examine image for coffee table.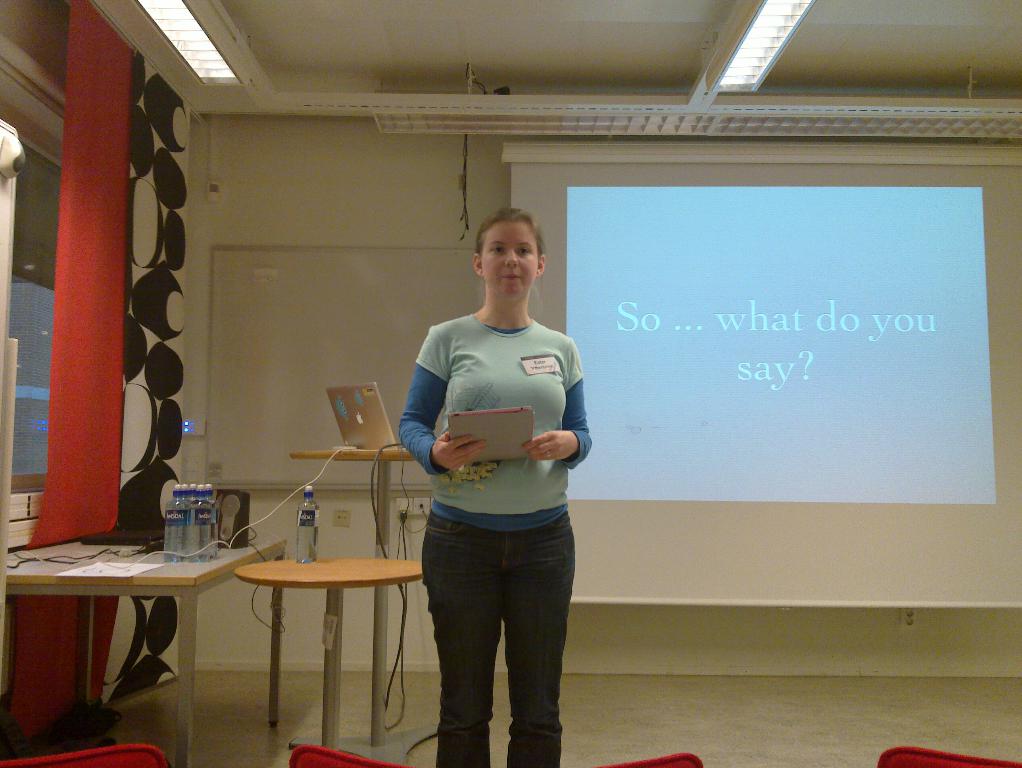
Examination result: [left=8, top=528, right=281, bottom=767].
